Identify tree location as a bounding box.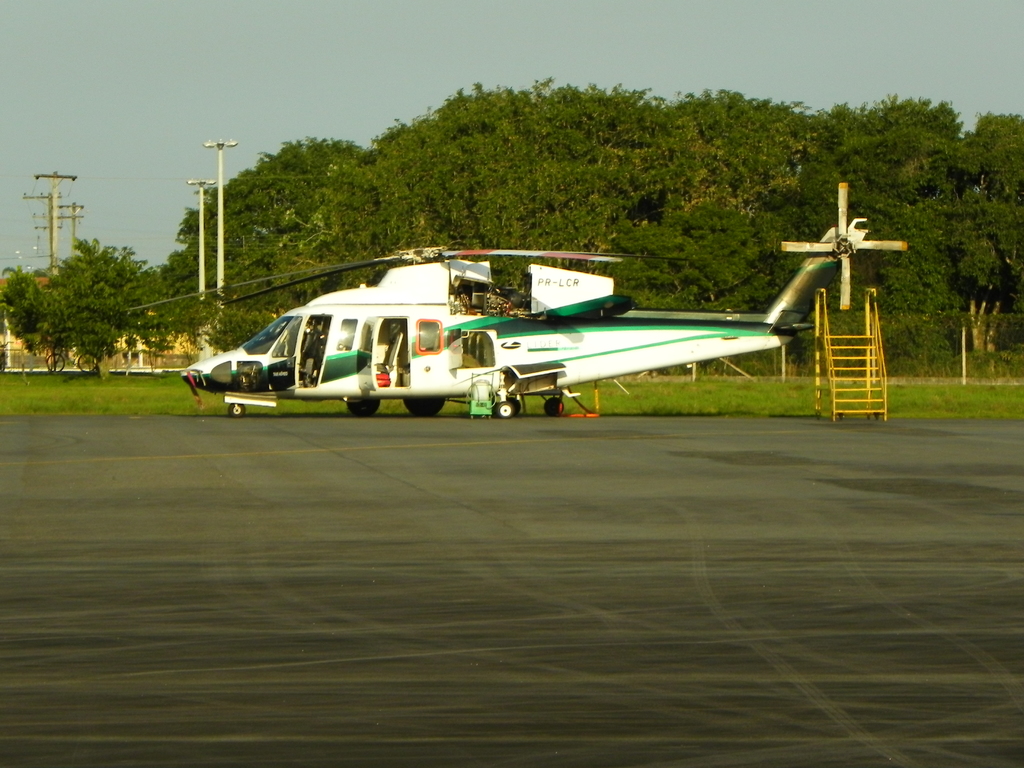
{"left": 741, "top": 186, "right": 955, "bottom": 380}.
